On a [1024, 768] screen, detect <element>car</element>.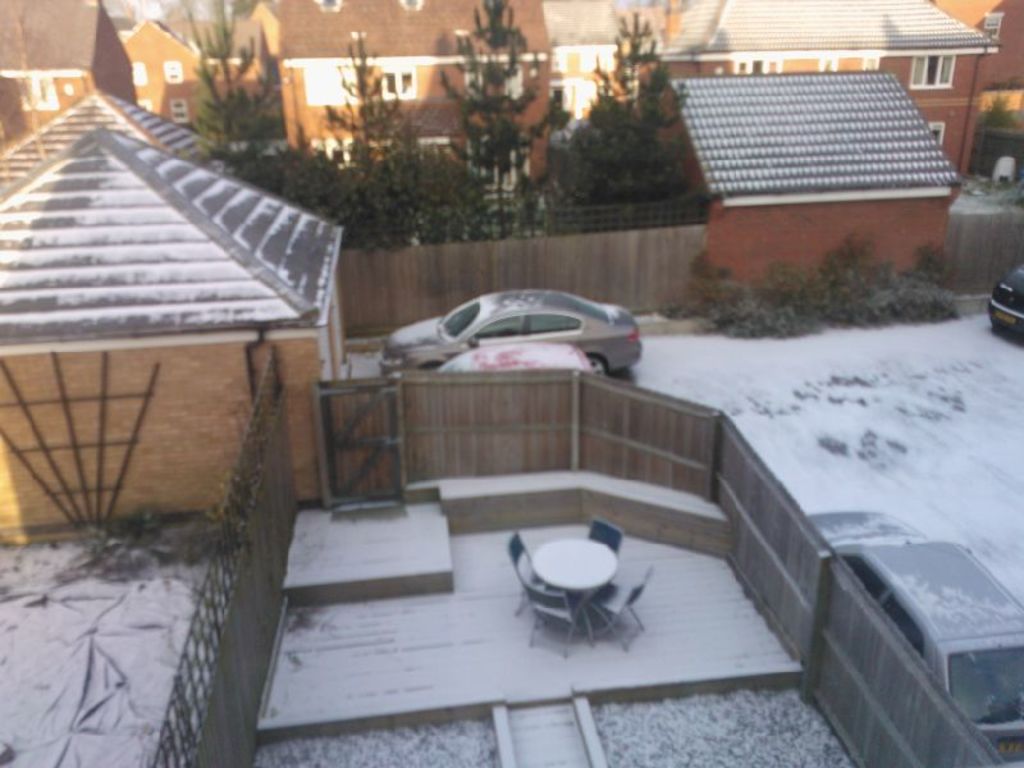
<box>379,288,645,376</box>.
